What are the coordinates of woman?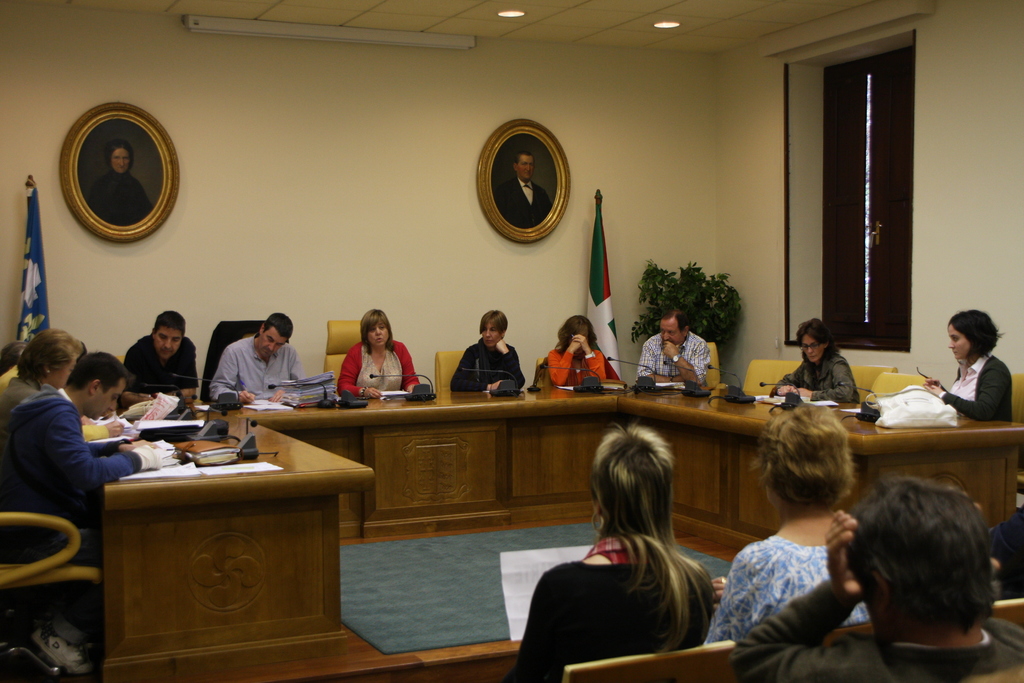
<region>923, 306, 1011, 423</region>.
